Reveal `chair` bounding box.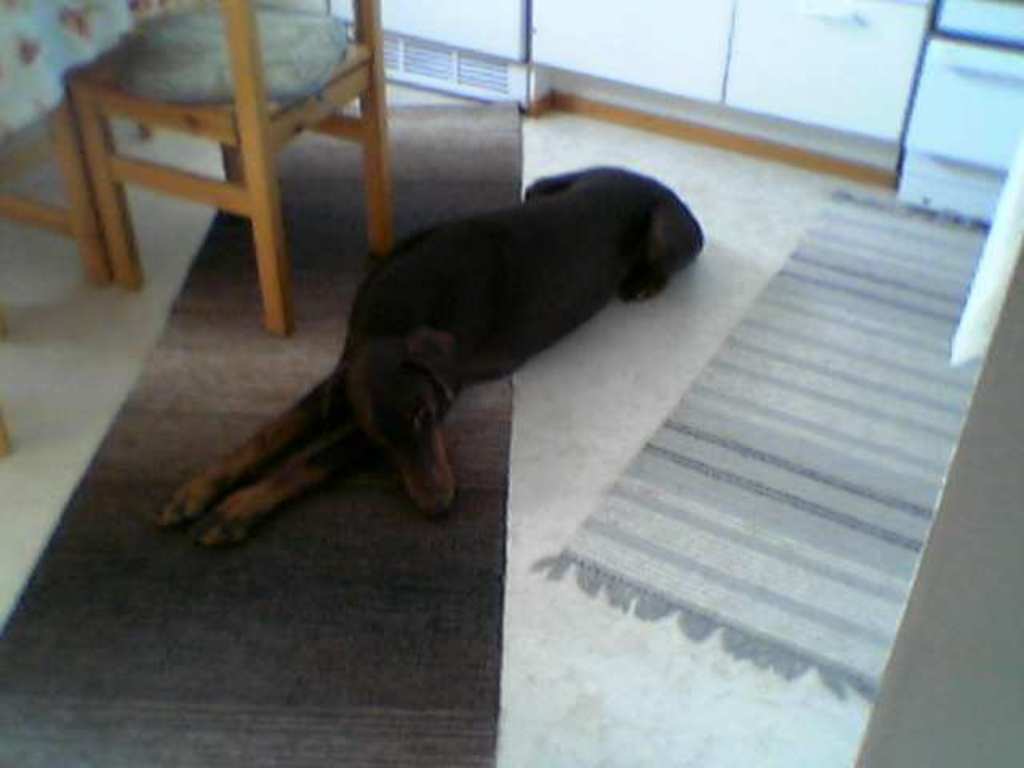
Revealed: {"x1": 18, "y1": 0, "x2": 435, "y2": 326}.
